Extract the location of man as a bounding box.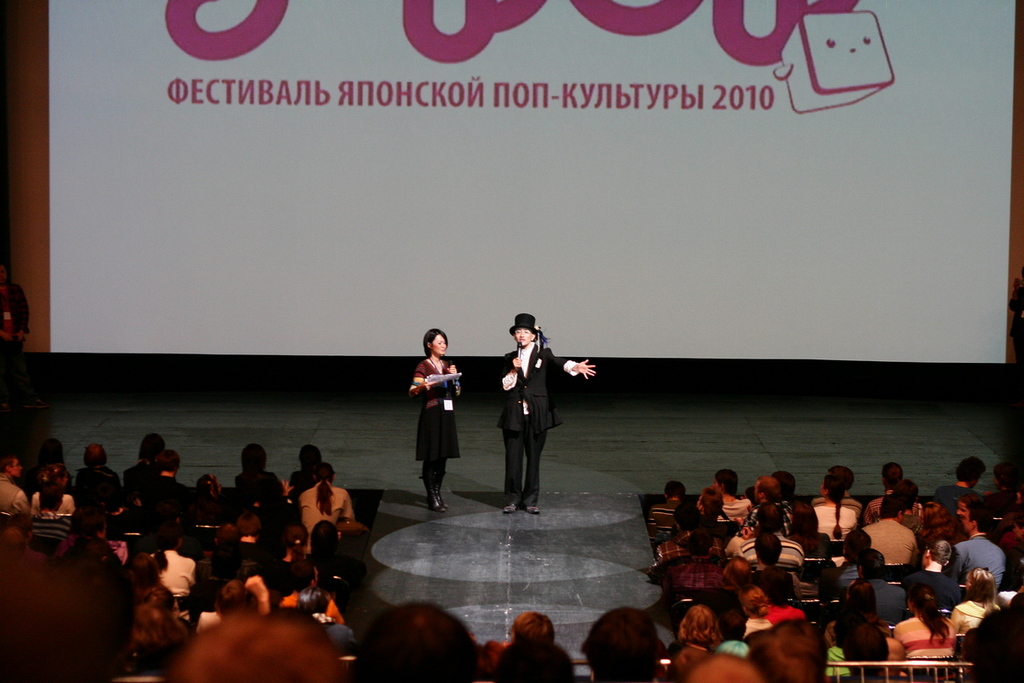
[left=581, top=609, right=660, bottom=682].
